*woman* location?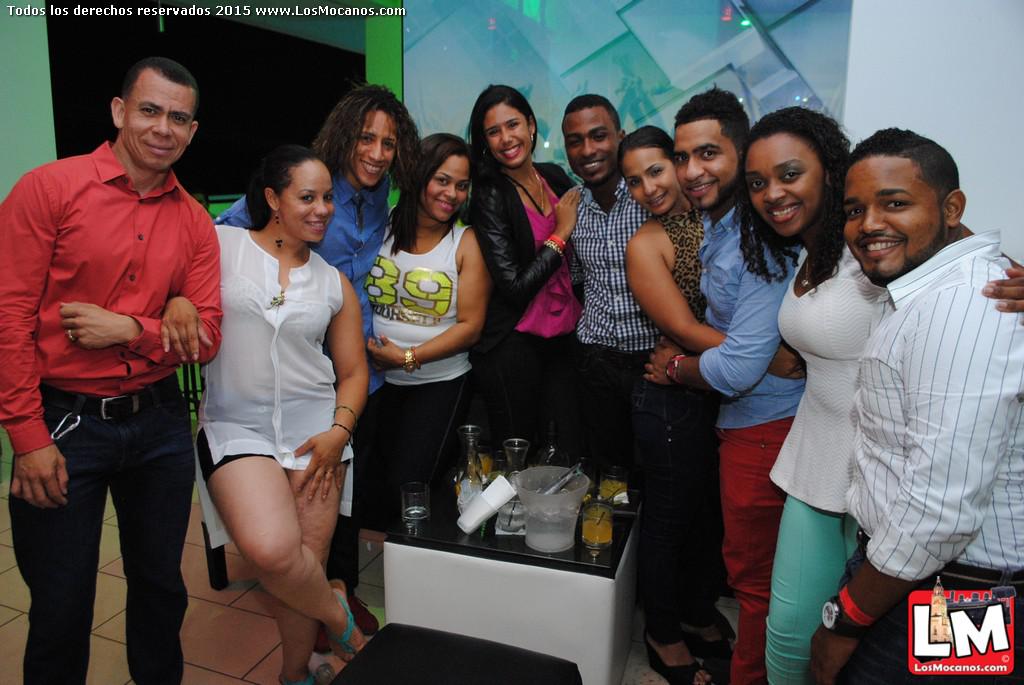
{"x1": 465, "y1": 83, "x2": 582, "y2": 464}
